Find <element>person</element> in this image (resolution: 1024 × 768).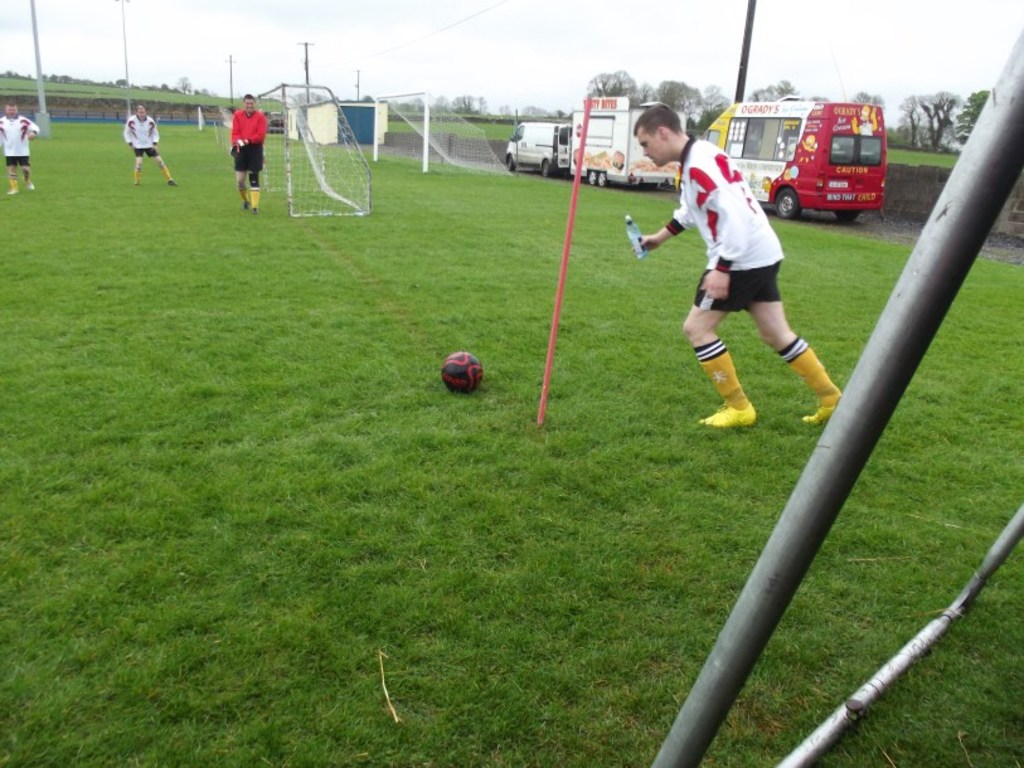
0, 102, 39, 198.
